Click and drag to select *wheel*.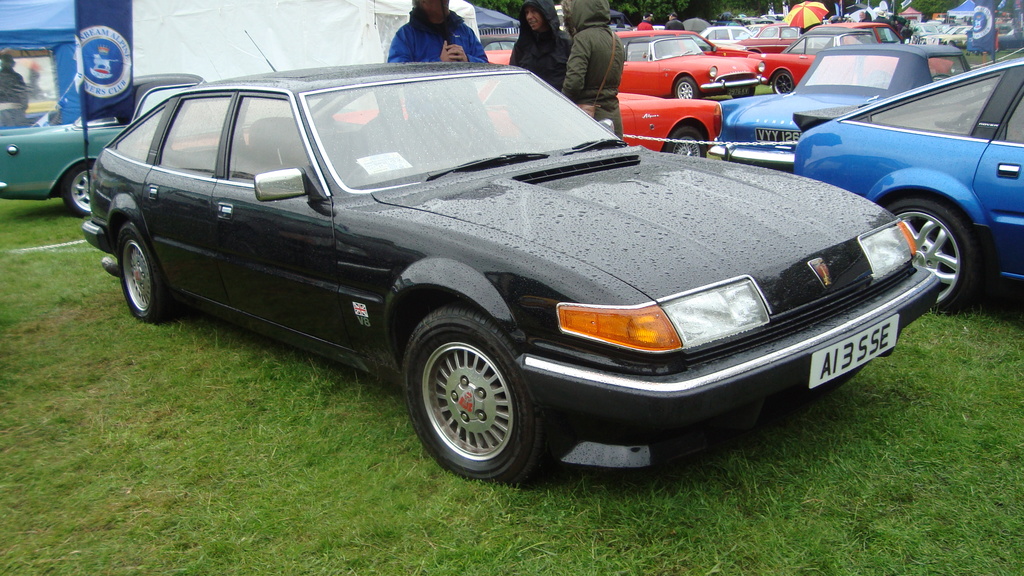
Selection: l=772, t=72, r=794, b=95.
